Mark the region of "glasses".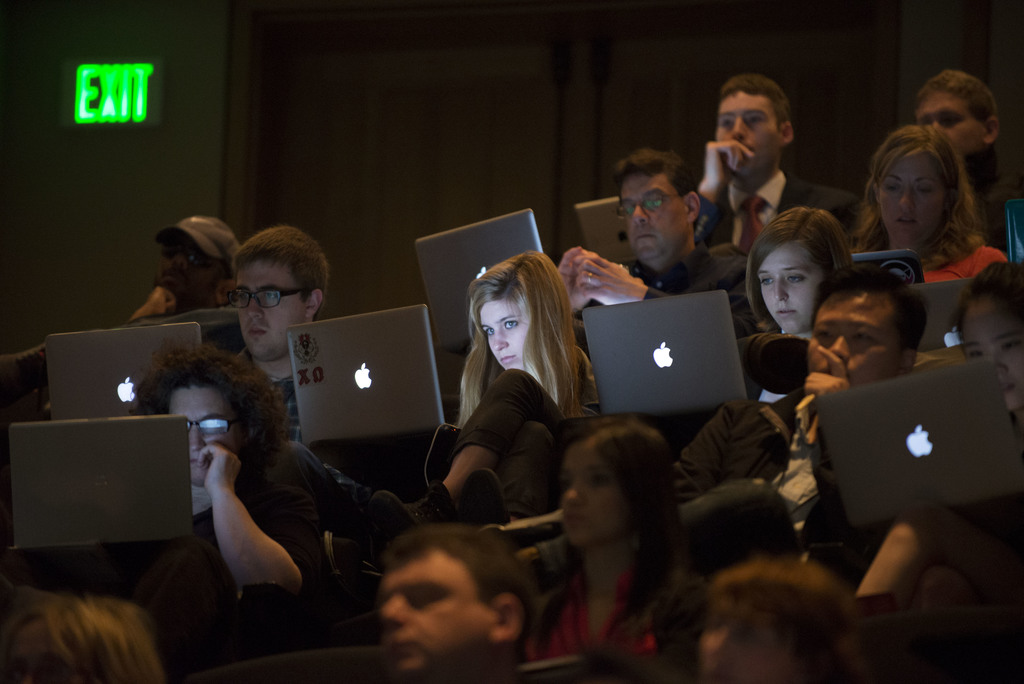
Region: [225,283,314,312].
